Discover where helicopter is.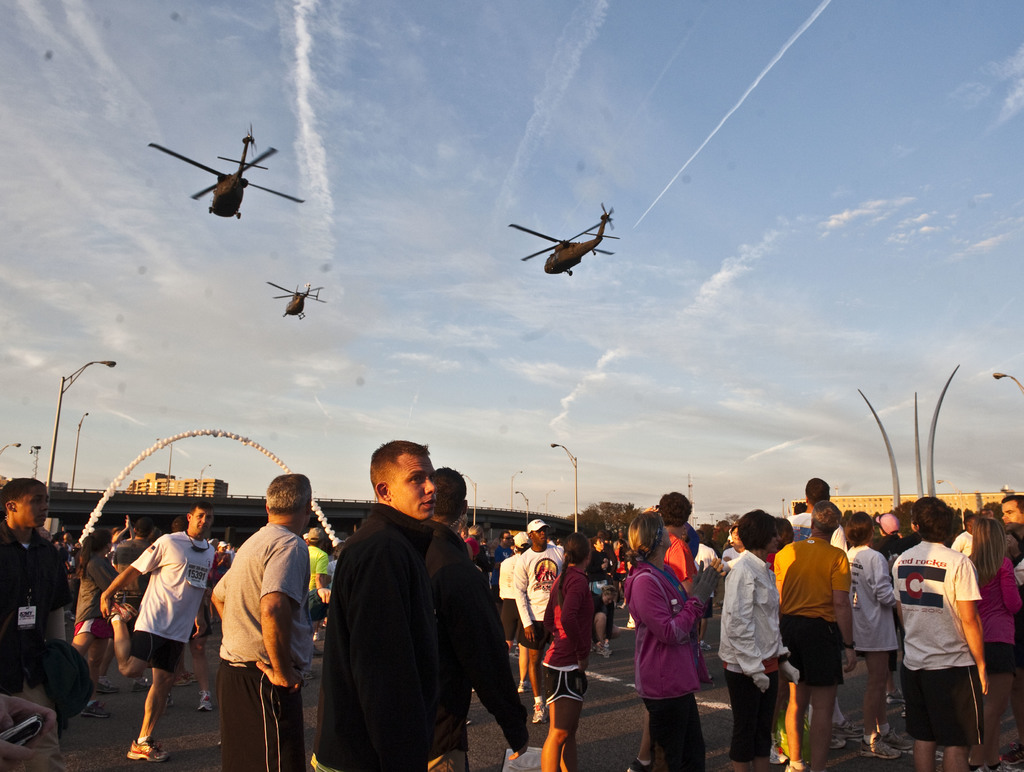
Discovered at <bbox>145, 122, 303, 231</bbox>.
